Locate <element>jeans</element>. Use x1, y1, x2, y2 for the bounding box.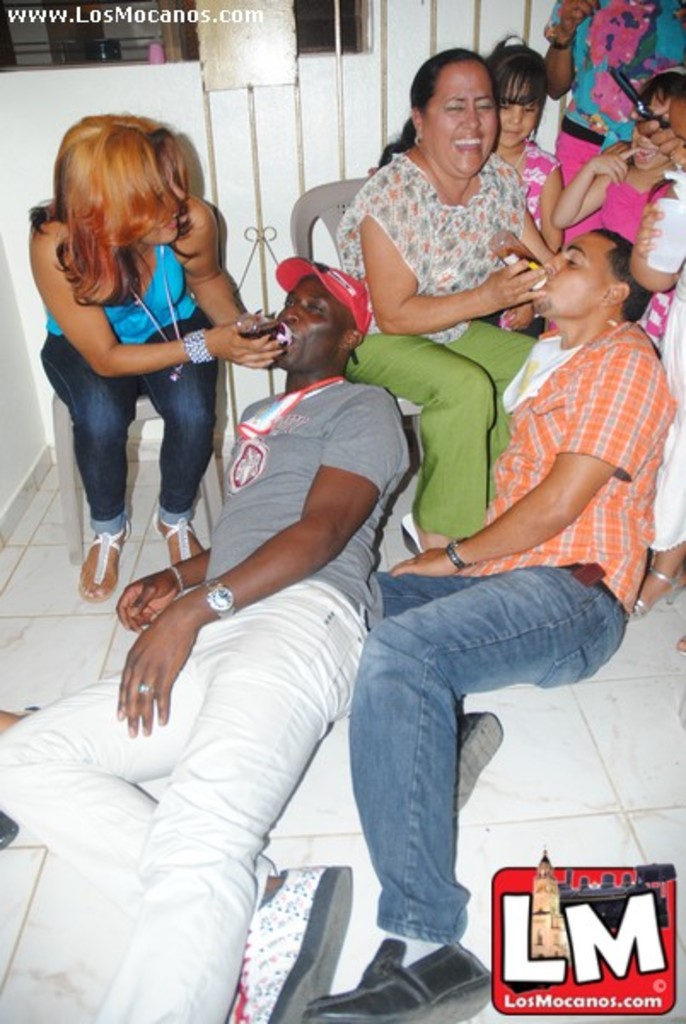
39, 319, 225, 551.
